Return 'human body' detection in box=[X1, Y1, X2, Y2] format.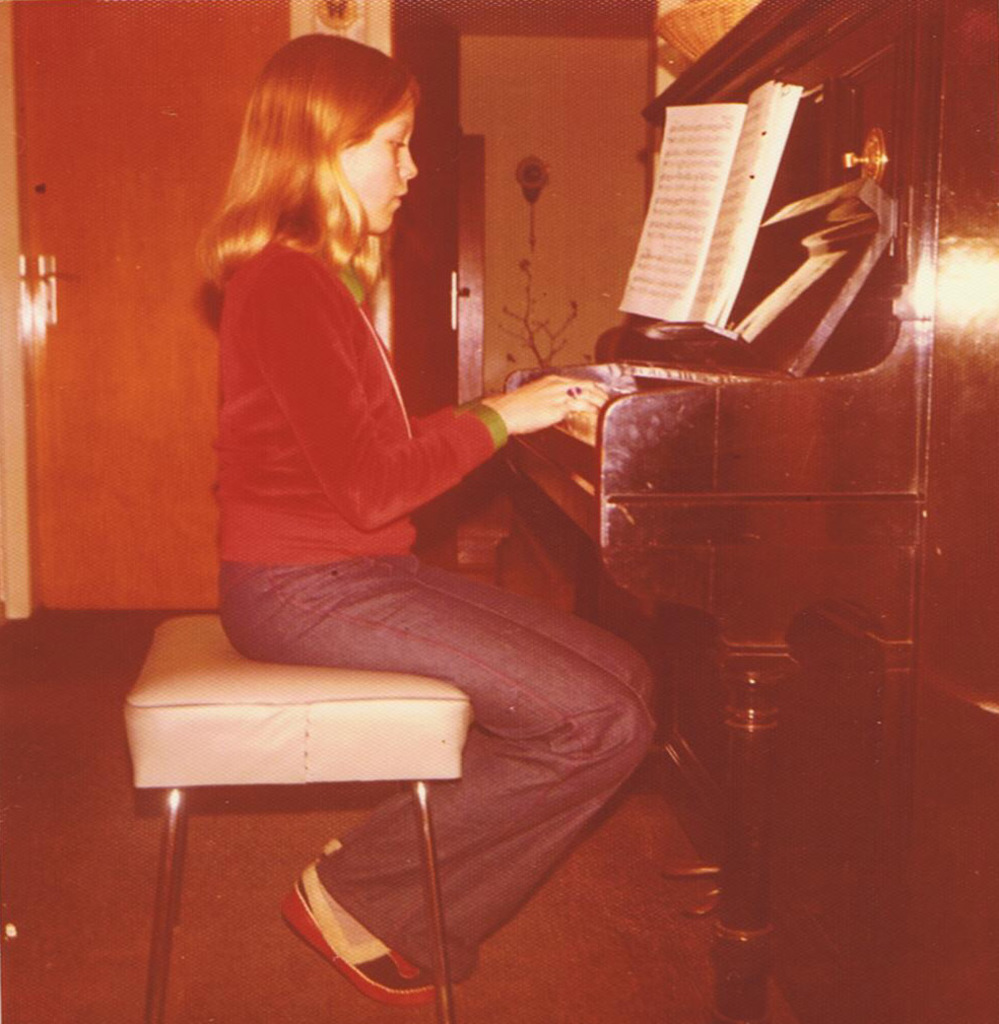
box=[181, 80, 614, 945].
